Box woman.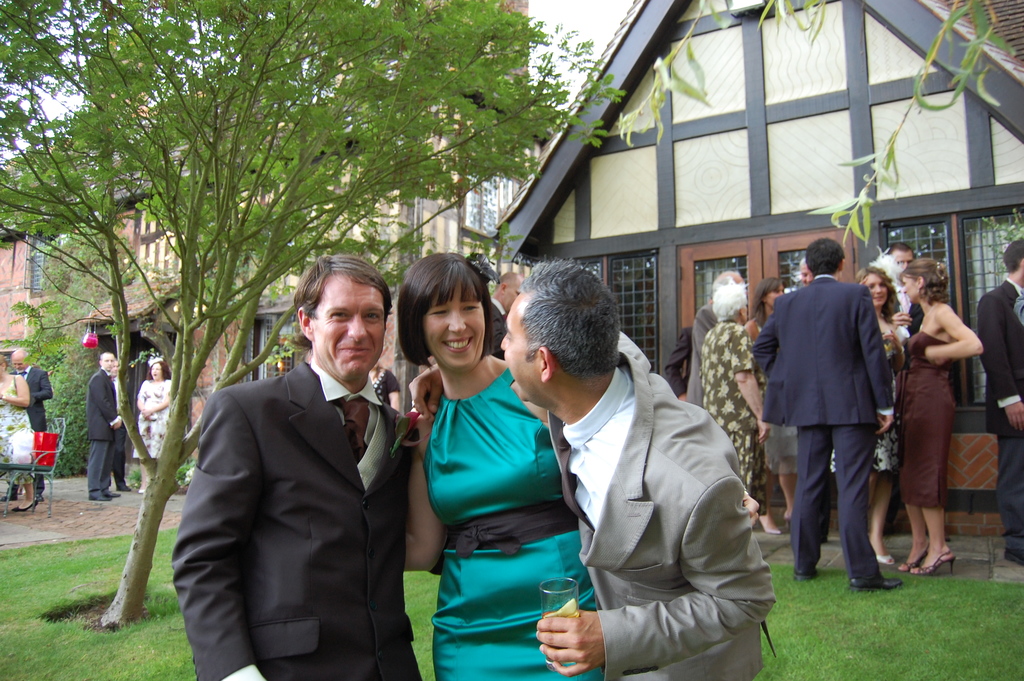
(0, 347, 37, 502).
